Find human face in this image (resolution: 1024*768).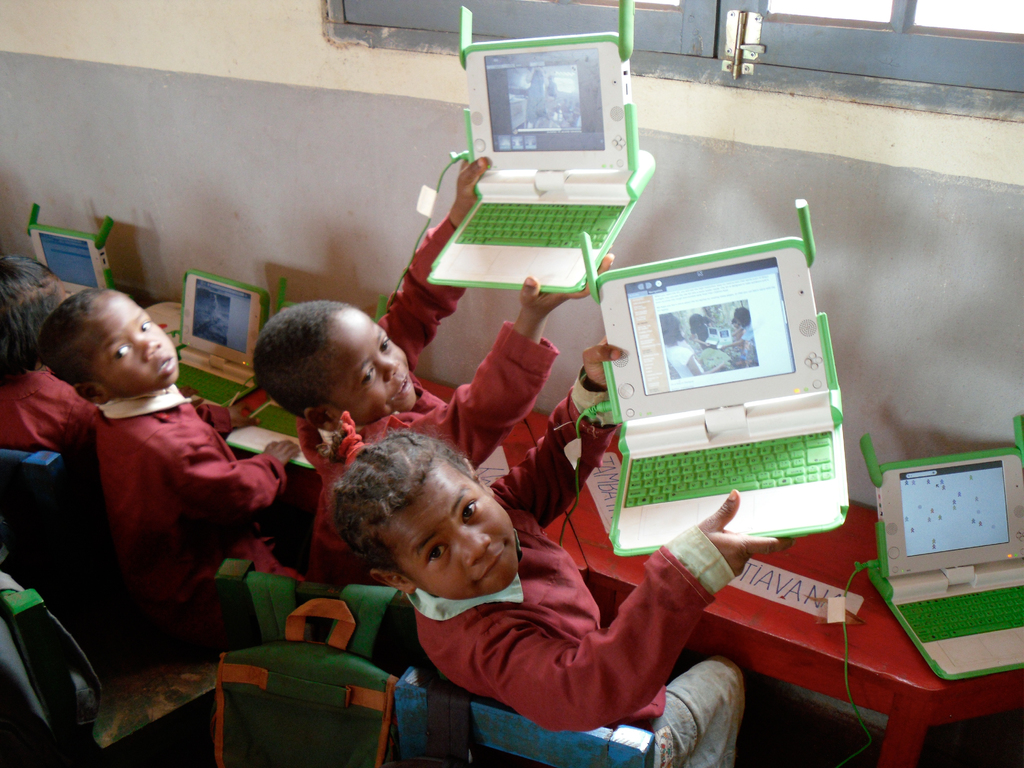
box(319, 307, 419, 424).
